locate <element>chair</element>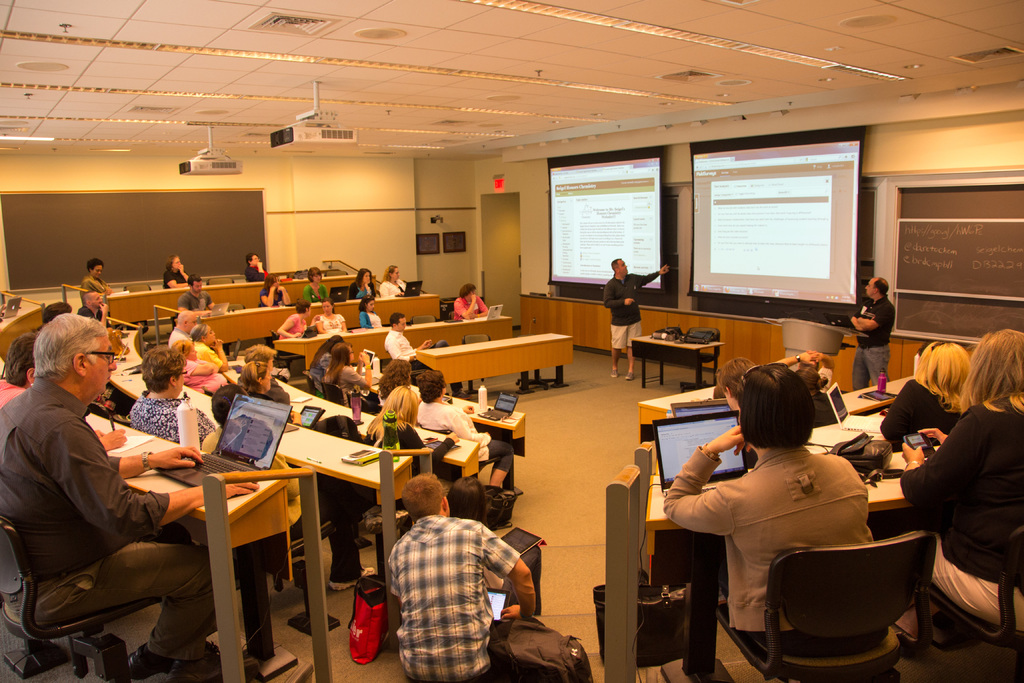
205/276/232/284
